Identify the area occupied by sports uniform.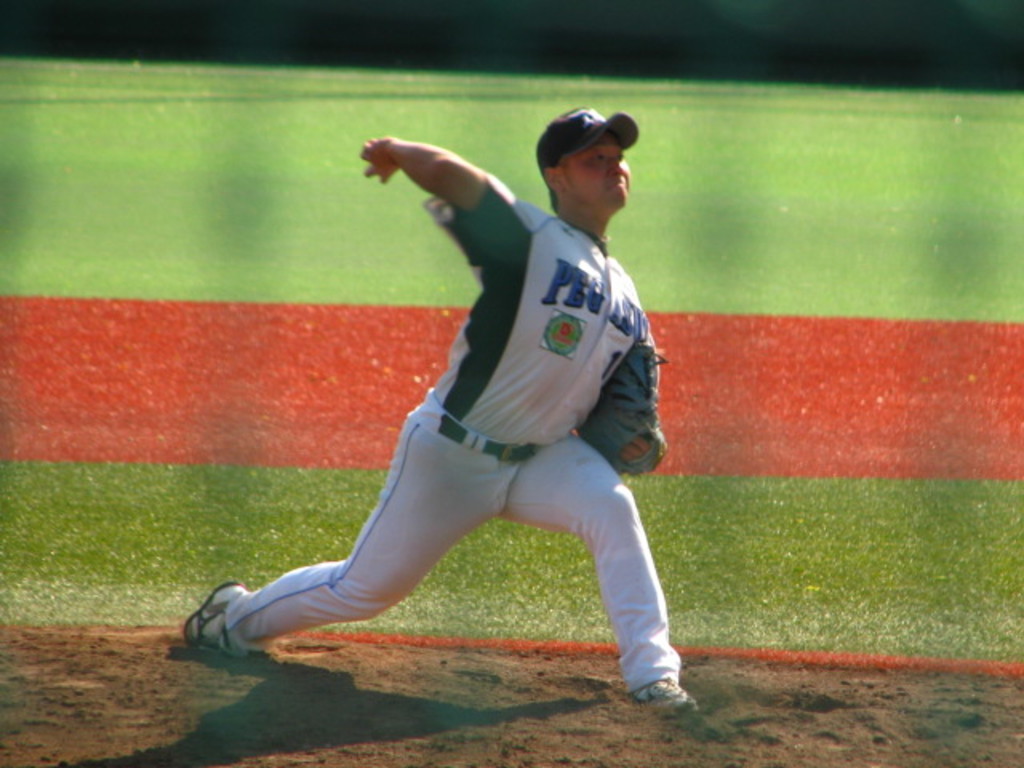
Area: <bbox>170, 104, 701, 712</bbox>.
